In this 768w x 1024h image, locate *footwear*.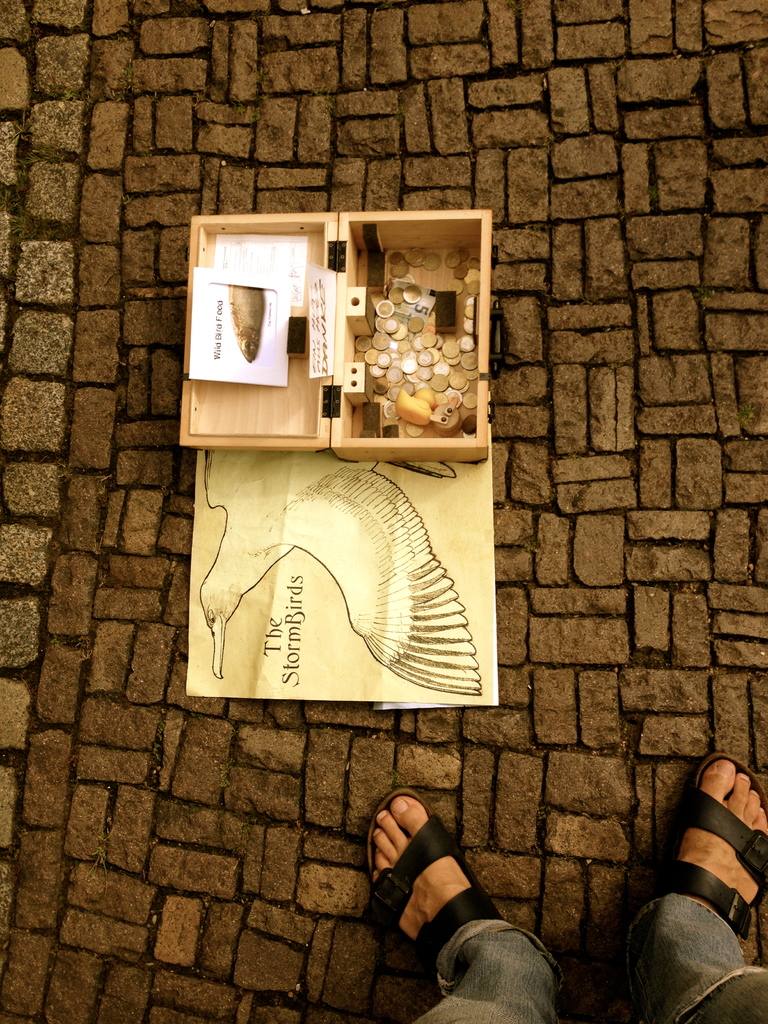
Bounding box: crop(644, 753, 767, 949).
